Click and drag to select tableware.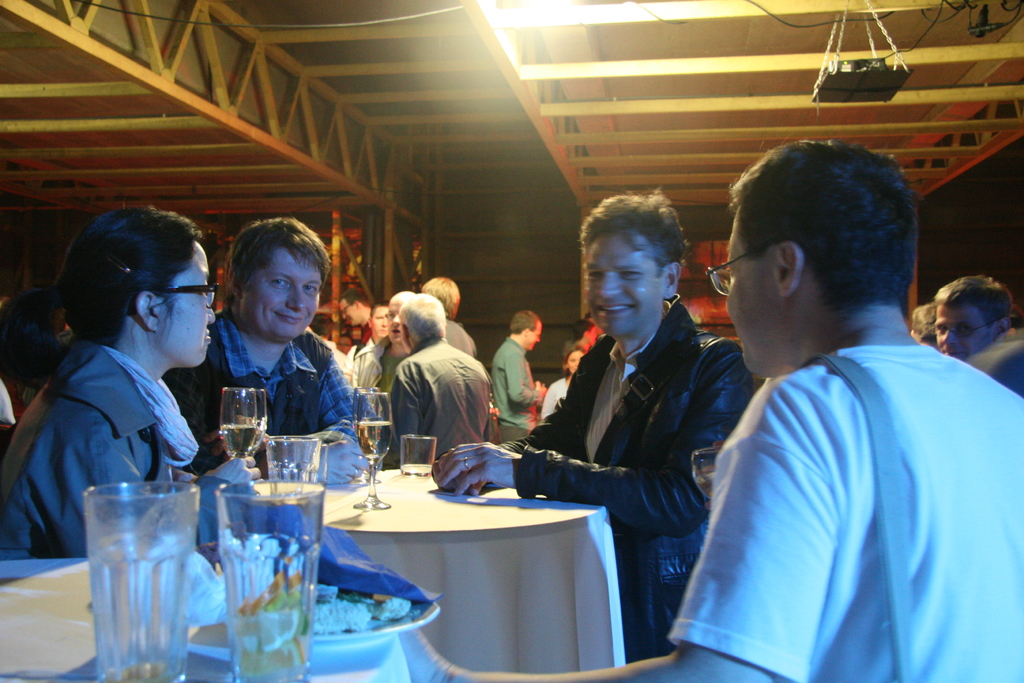
Selection: [x1=399, y1=434, x2=436, y2=481].
